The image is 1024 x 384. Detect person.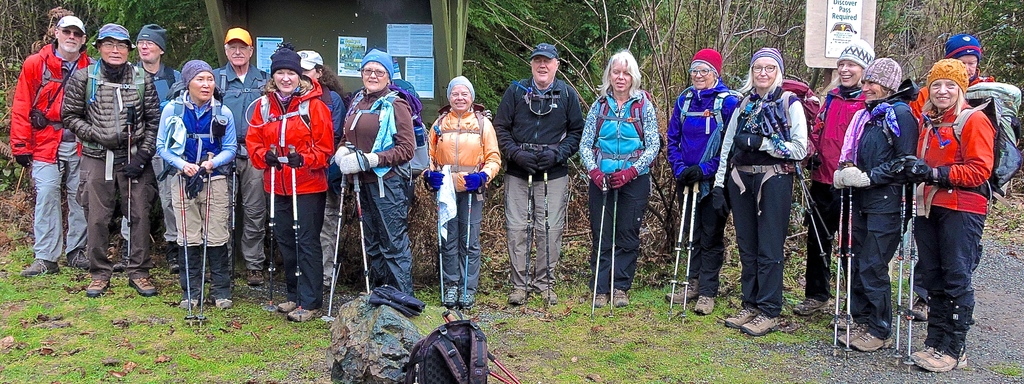
Detection: region(425, 74, 504, 312).
